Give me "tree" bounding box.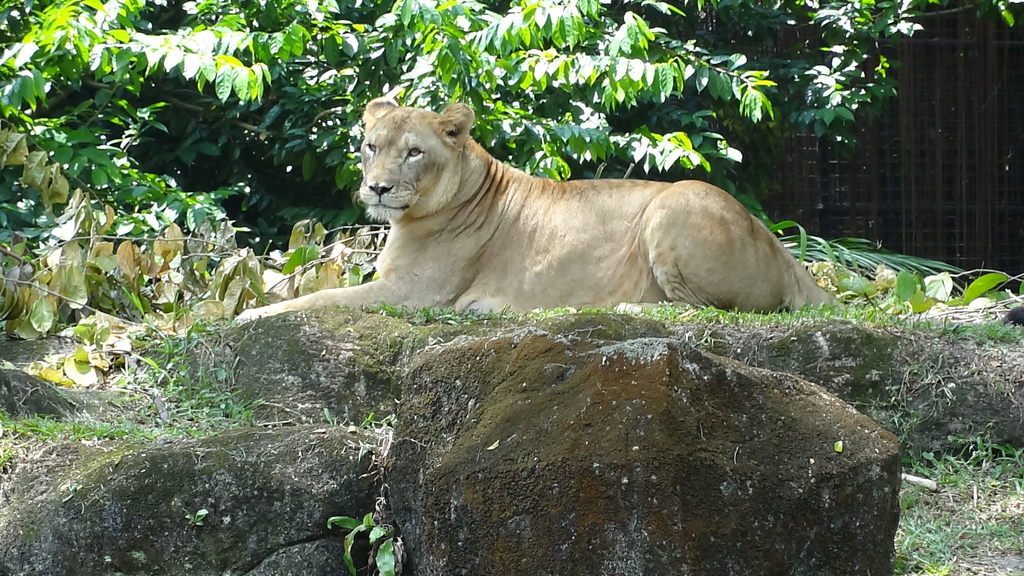
<region>0, 0, 1023, 399</region>.
